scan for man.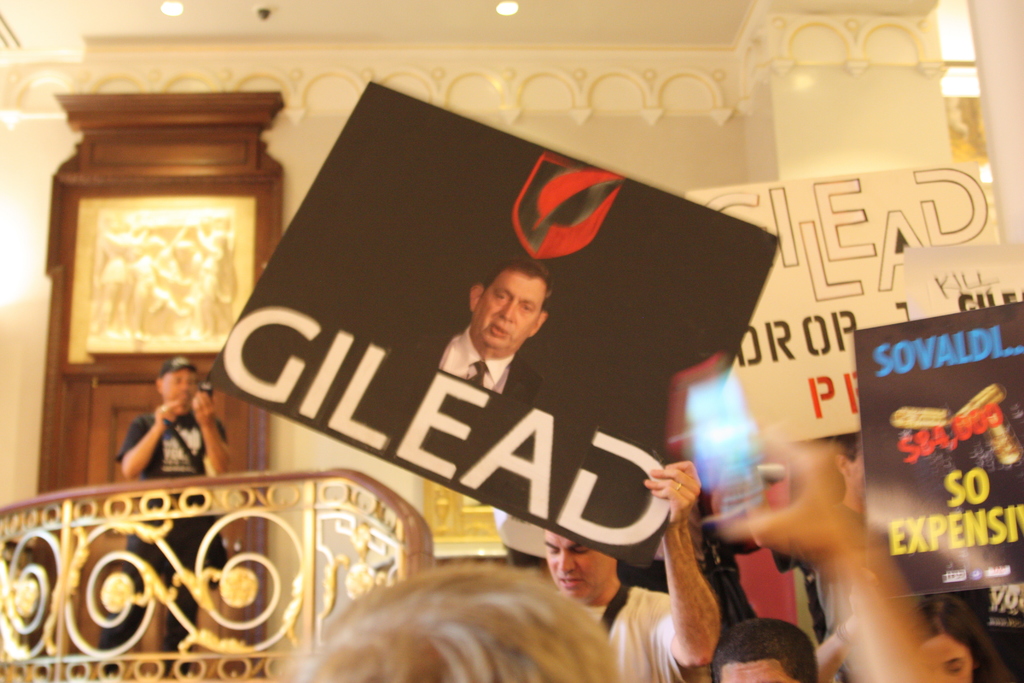
Scan result: 406,259,564,404.
